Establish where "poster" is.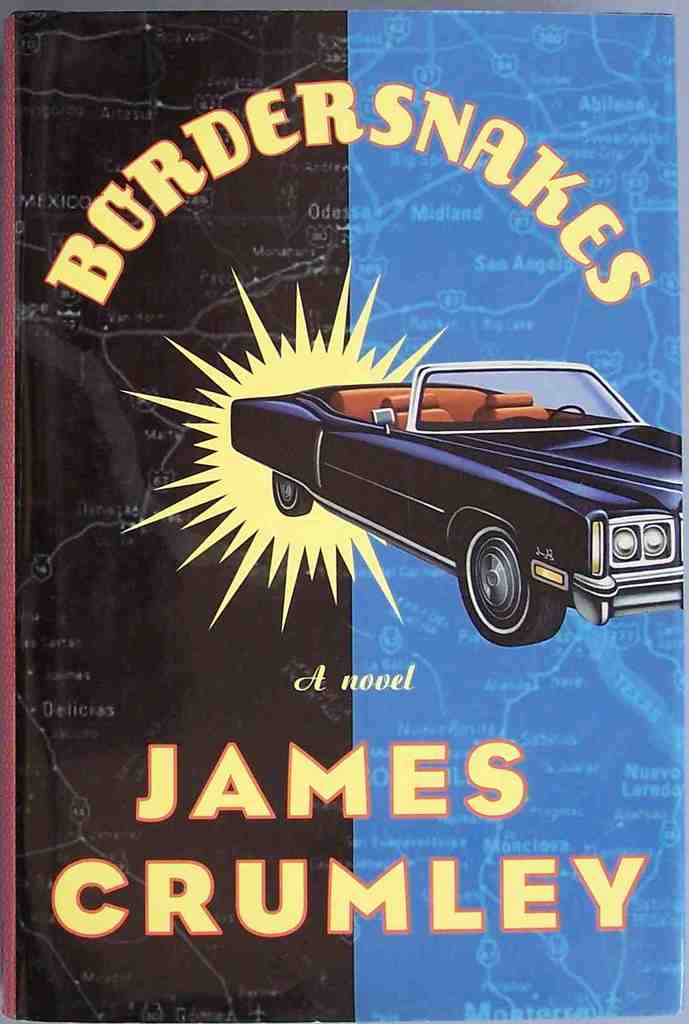
Established at x1=8, y1=3, x2=688, y2=1023.
